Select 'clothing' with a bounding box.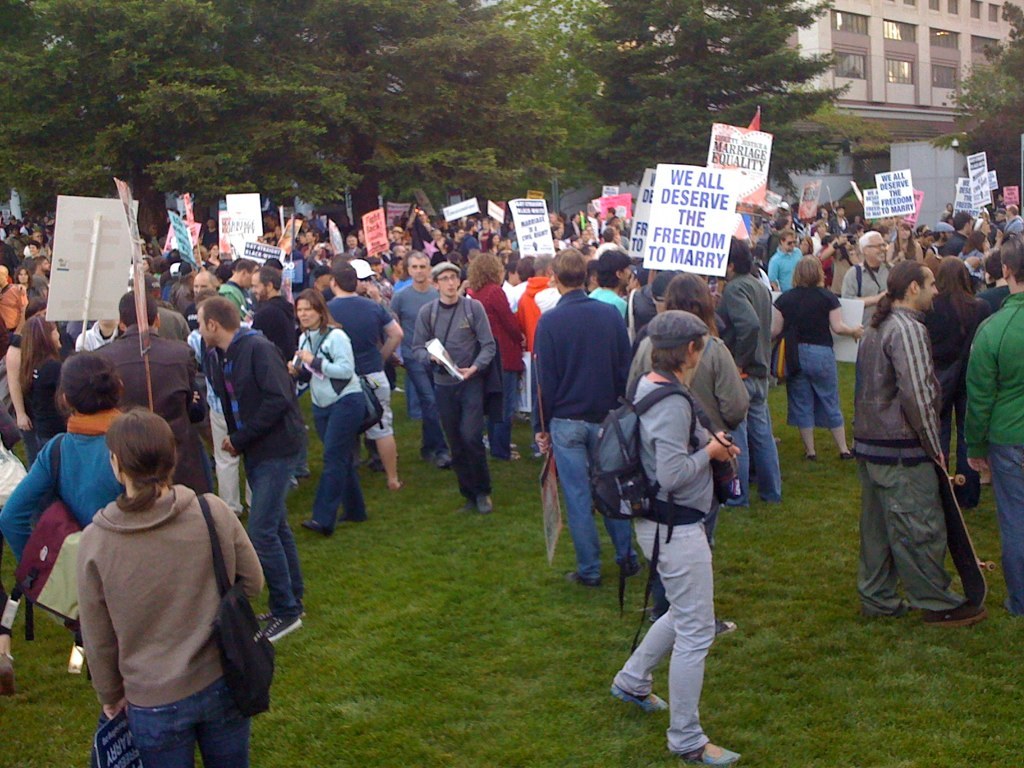
(950, 287, 1023, 610).
